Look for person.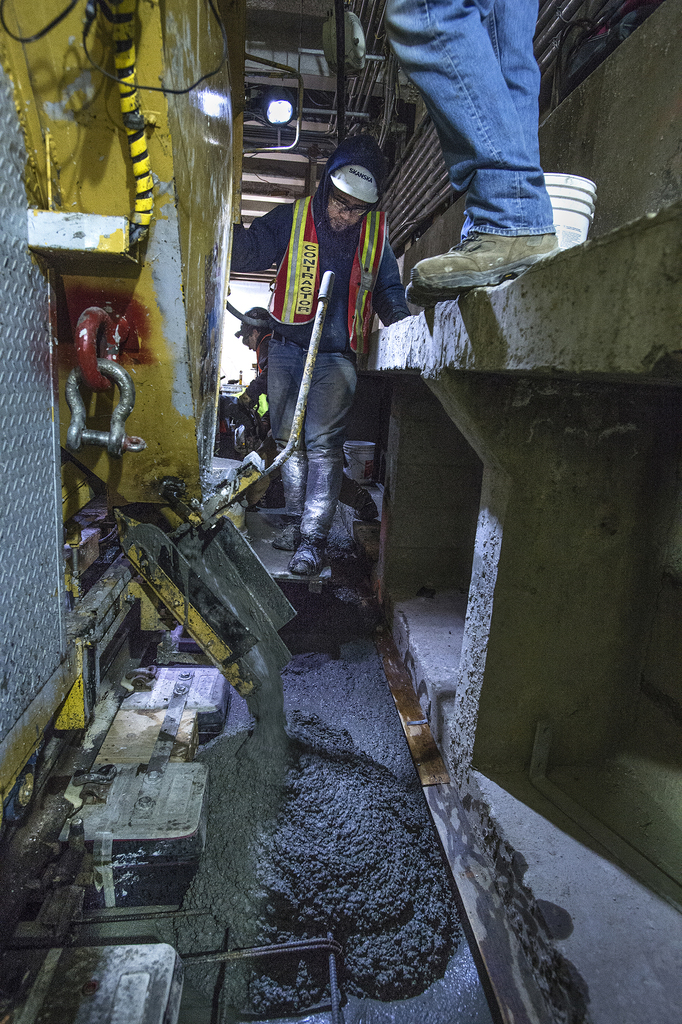
Found: [215,120,421,577].
